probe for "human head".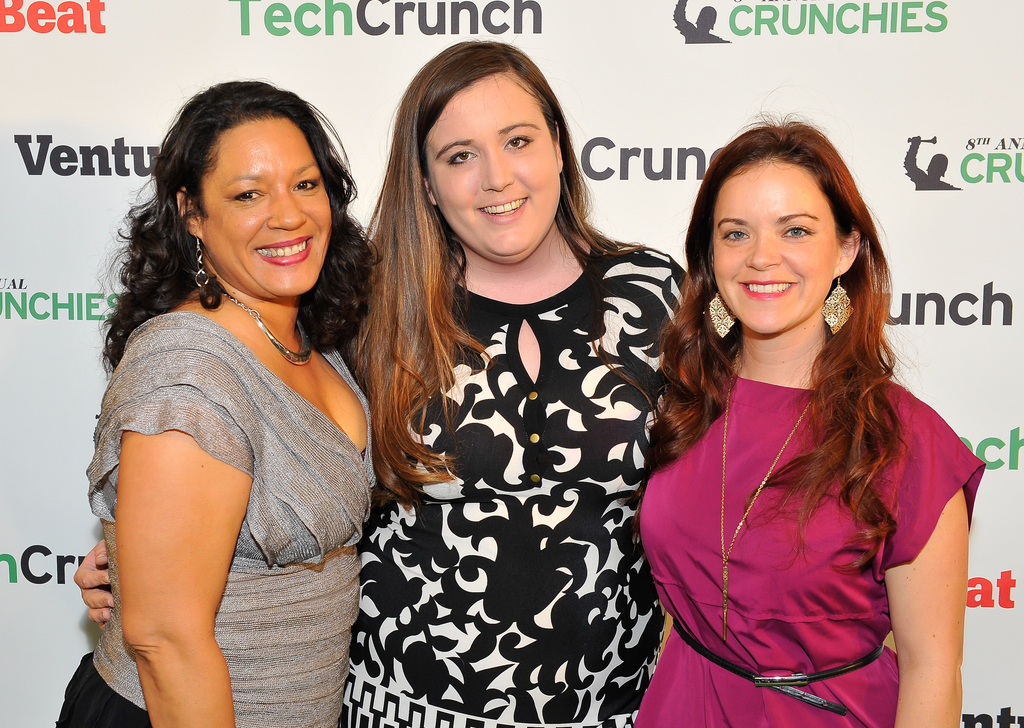
Probe result: bbox(694, 115, 872, 337).
